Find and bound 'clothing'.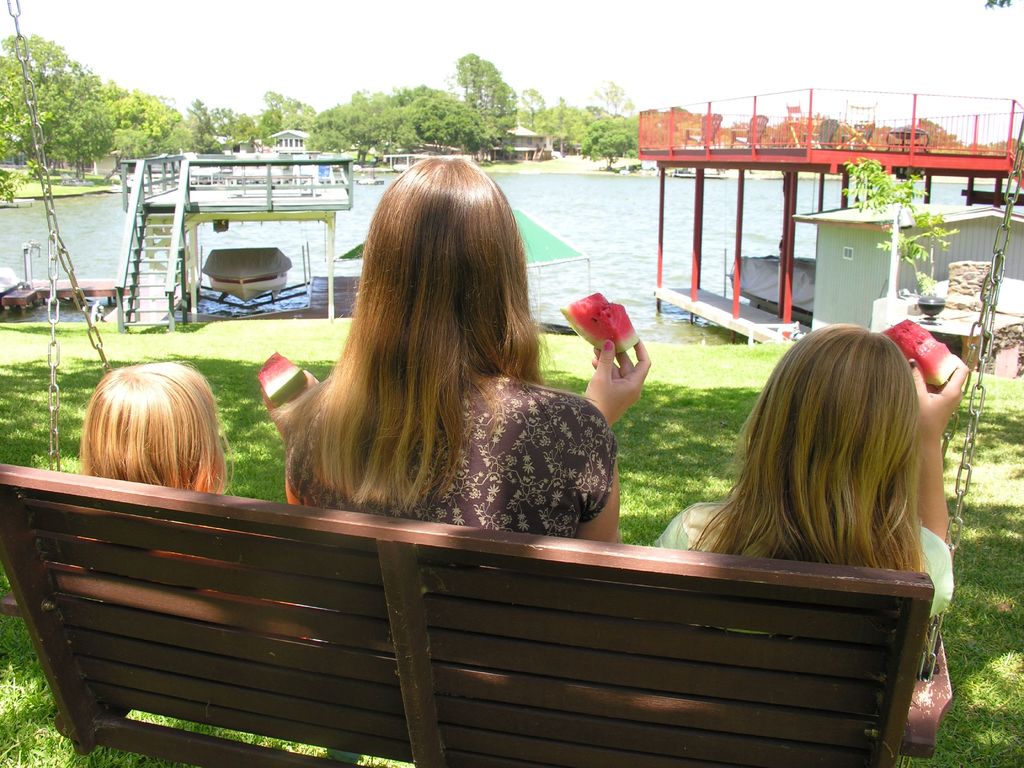
Bound: (286, 369, 623, 674).
